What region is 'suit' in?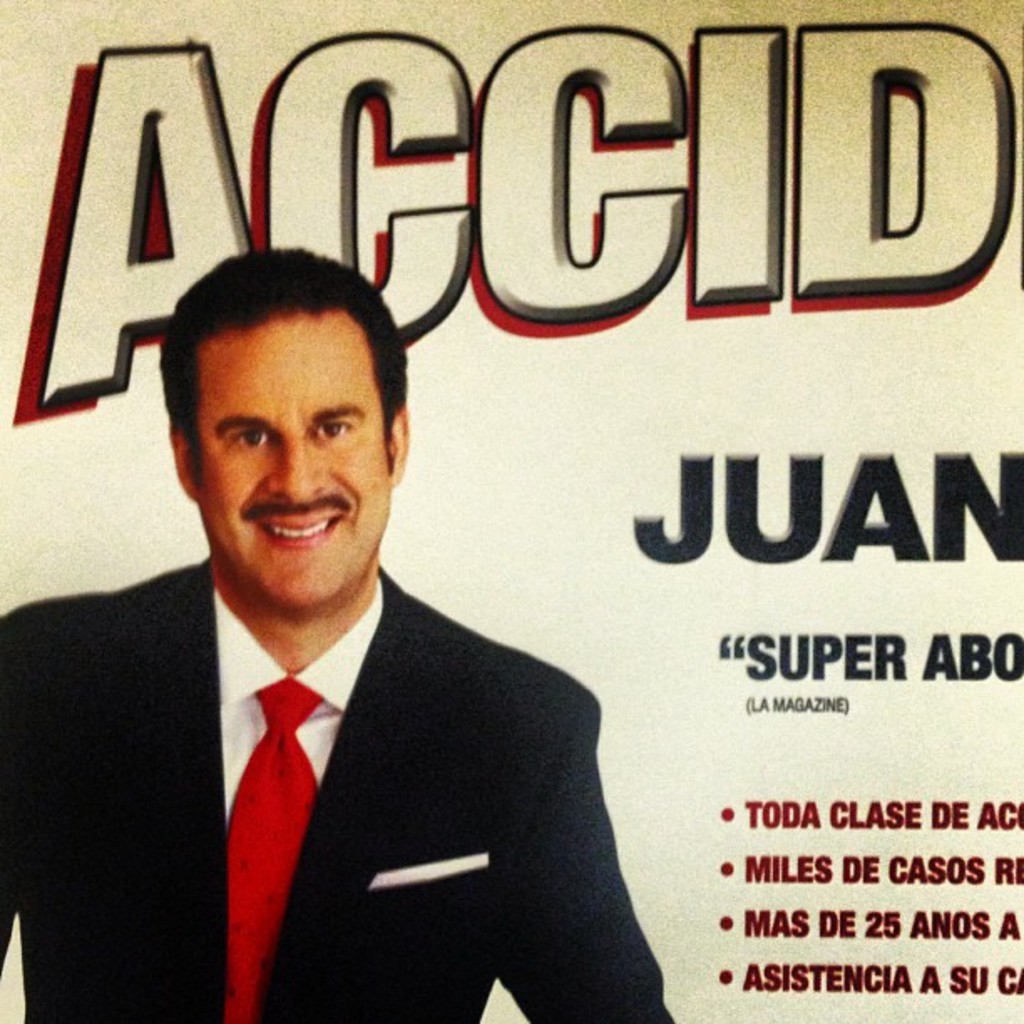
bbox=[55, 495, 708, 1001].
